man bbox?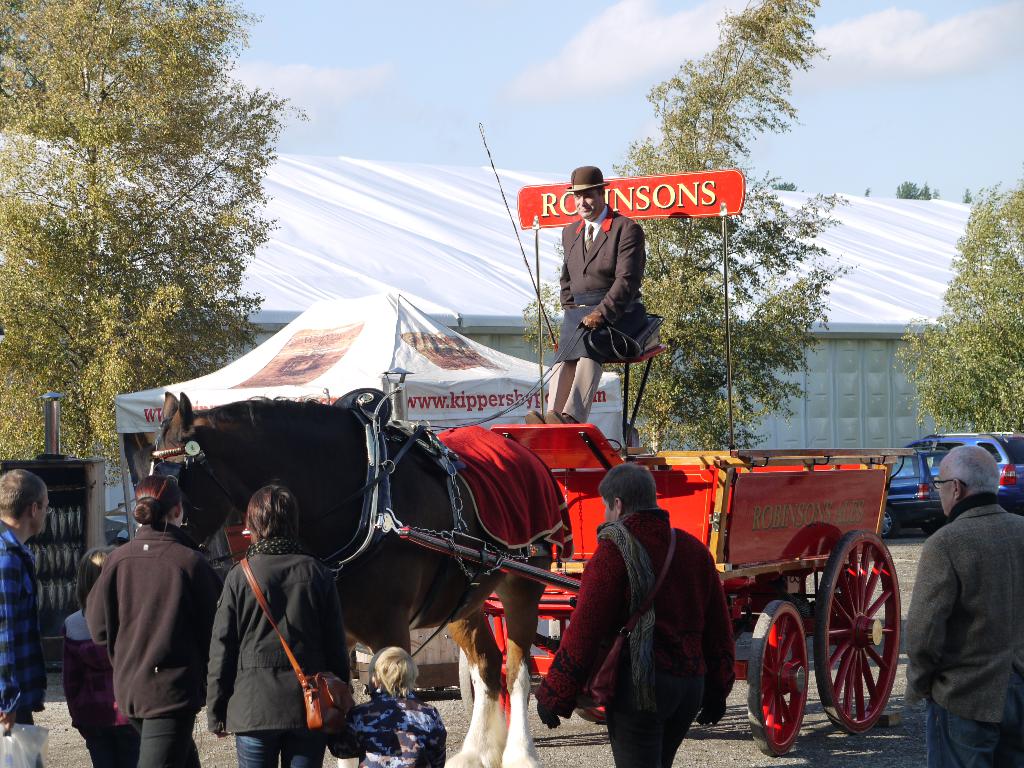
534,464,737,767
